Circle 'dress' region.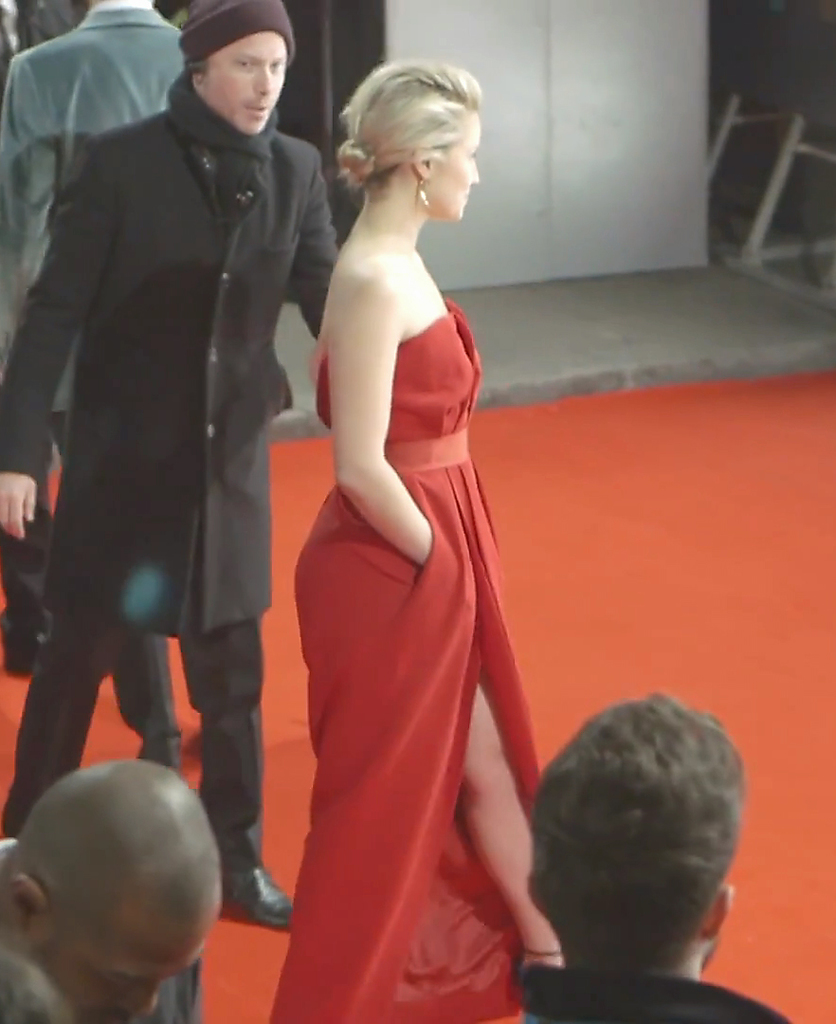
Region: left=267, top=299, right=543, bottom=1021.
